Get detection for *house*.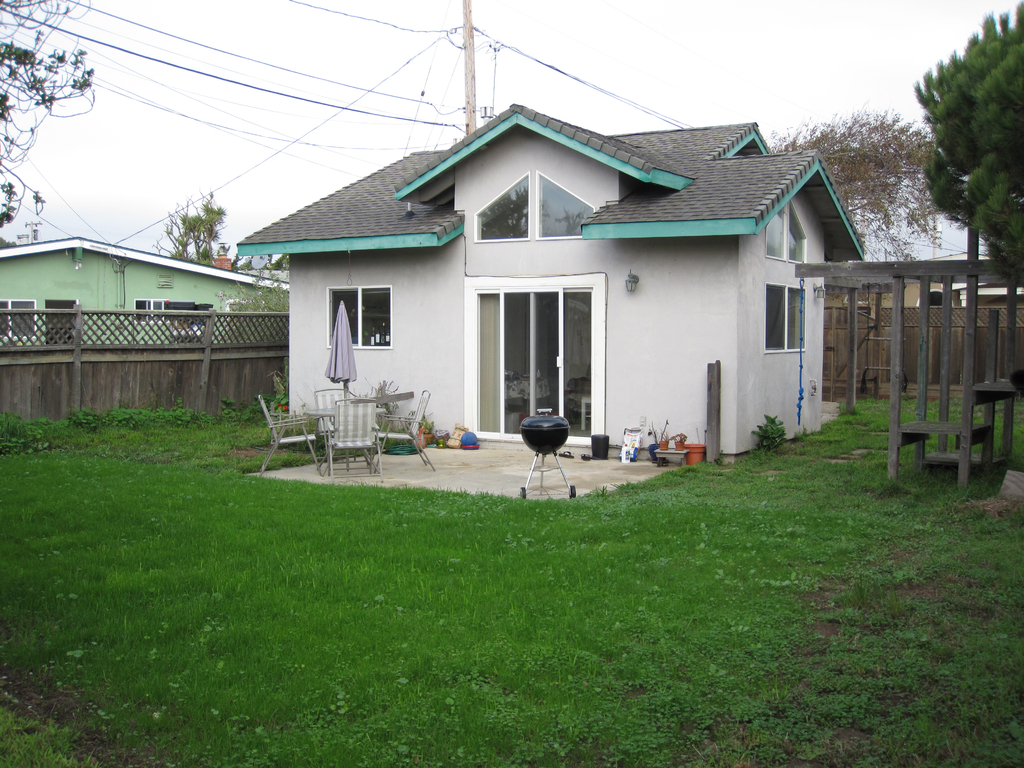
Detection: [0, 233, 296, 368].
